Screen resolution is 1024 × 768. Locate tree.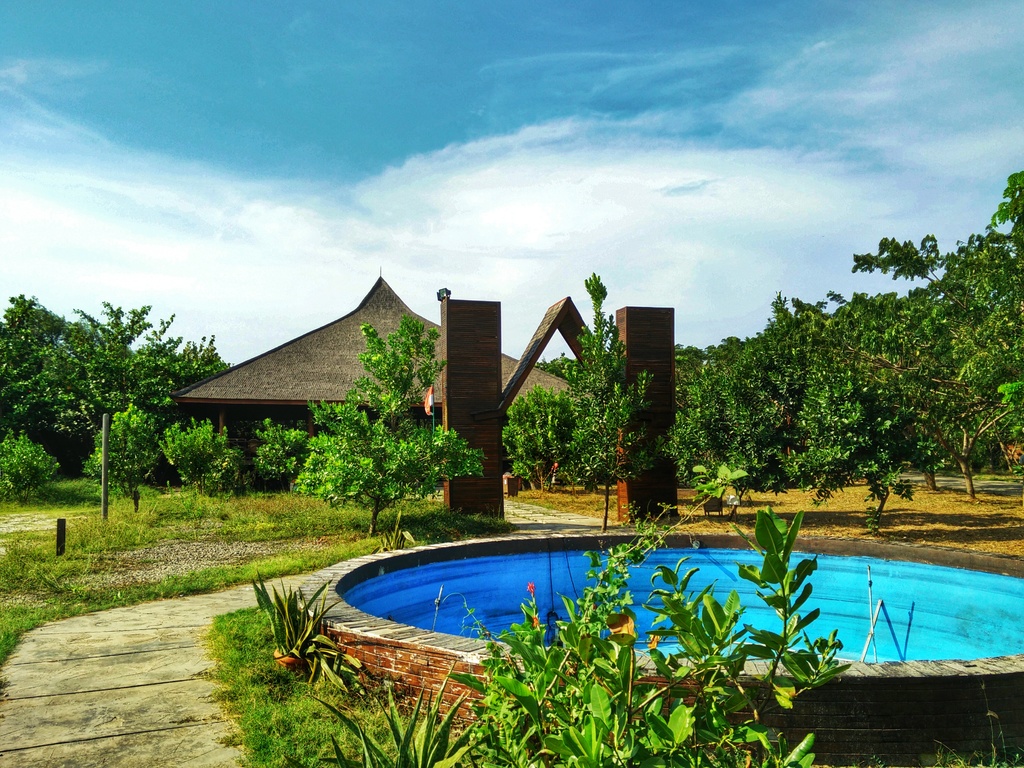
l=72, t=305, r=234, b=499.
